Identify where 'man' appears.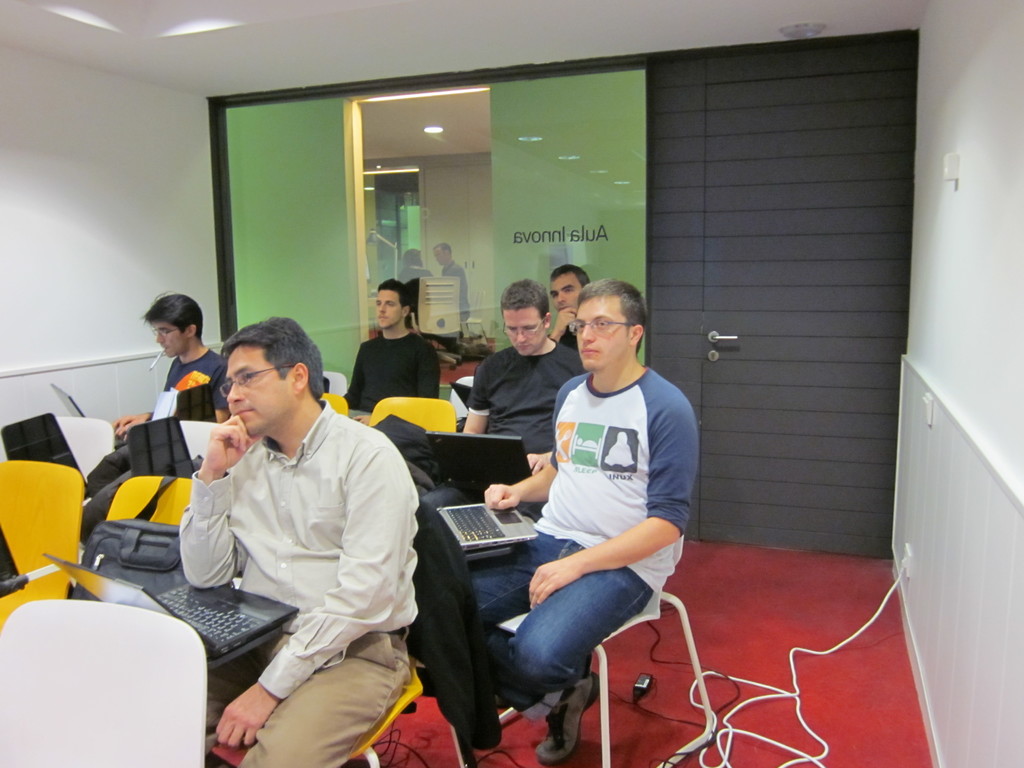
Appears at left=75, top=289, right=231, bottom=556.
